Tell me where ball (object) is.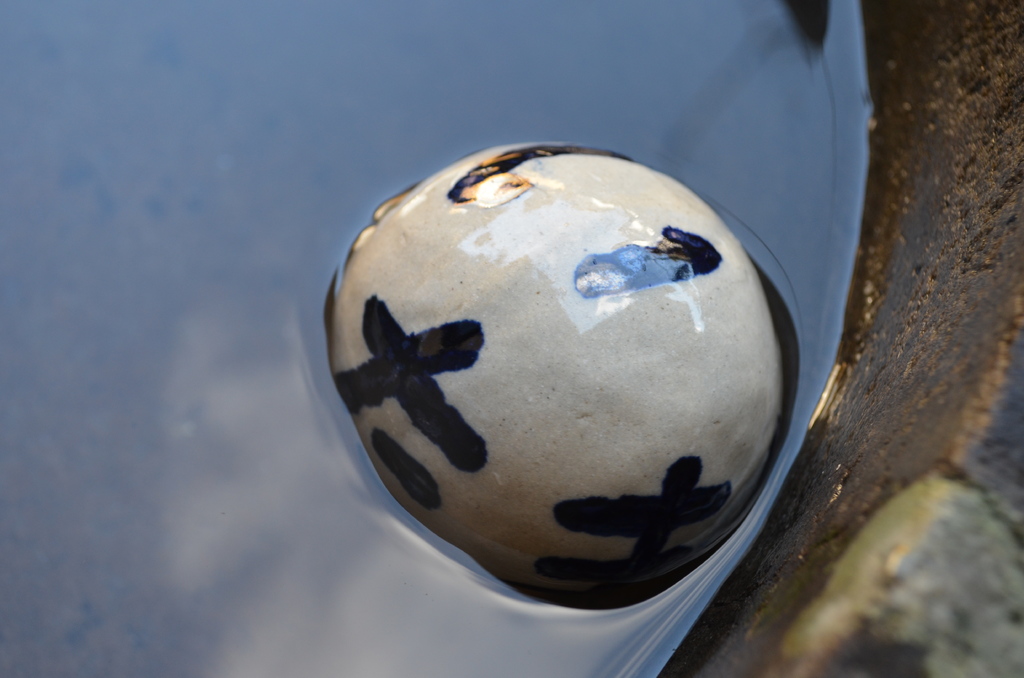
ball (object) is at [326, 141, 792, 609].
